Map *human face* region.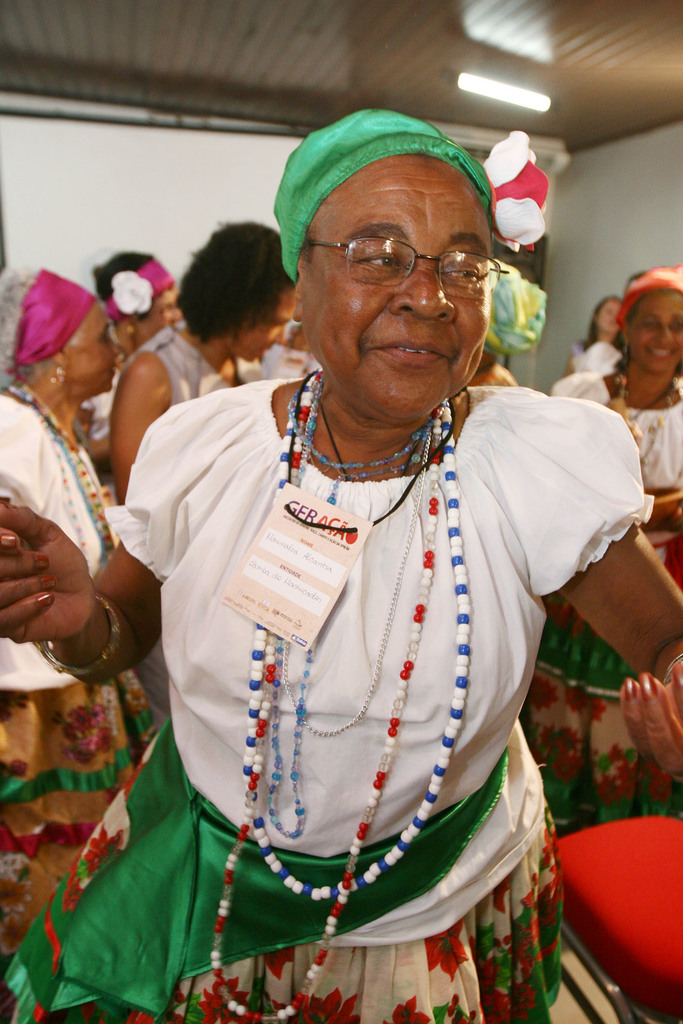
Mapped to <box>302,155,490,424</box>.
